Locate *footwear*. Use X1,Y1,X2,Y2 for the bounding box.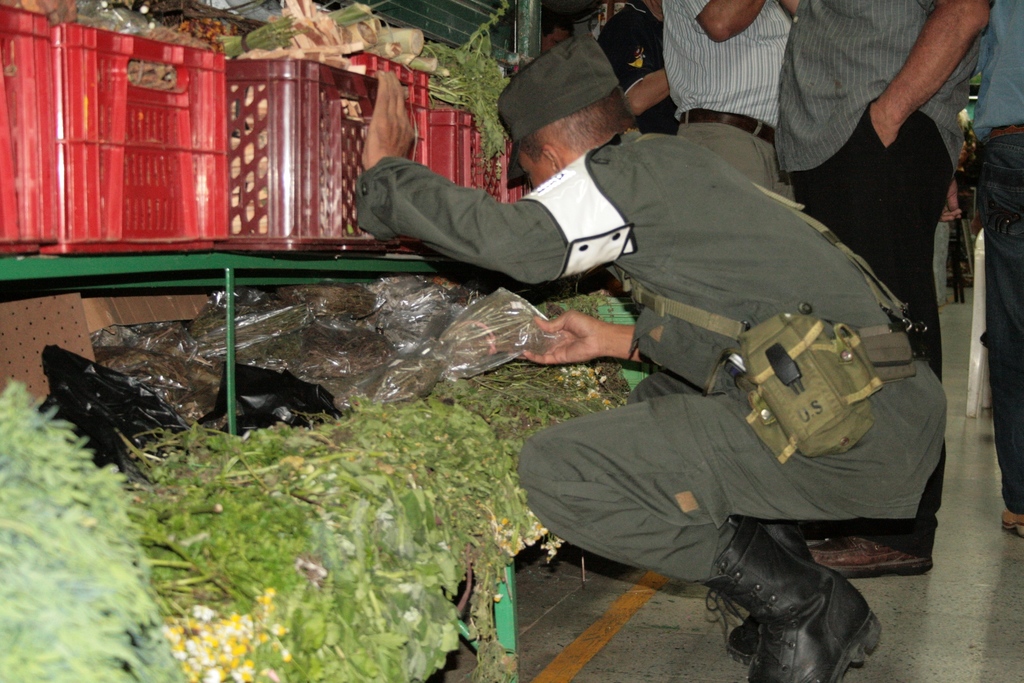
737,514,887,682.
